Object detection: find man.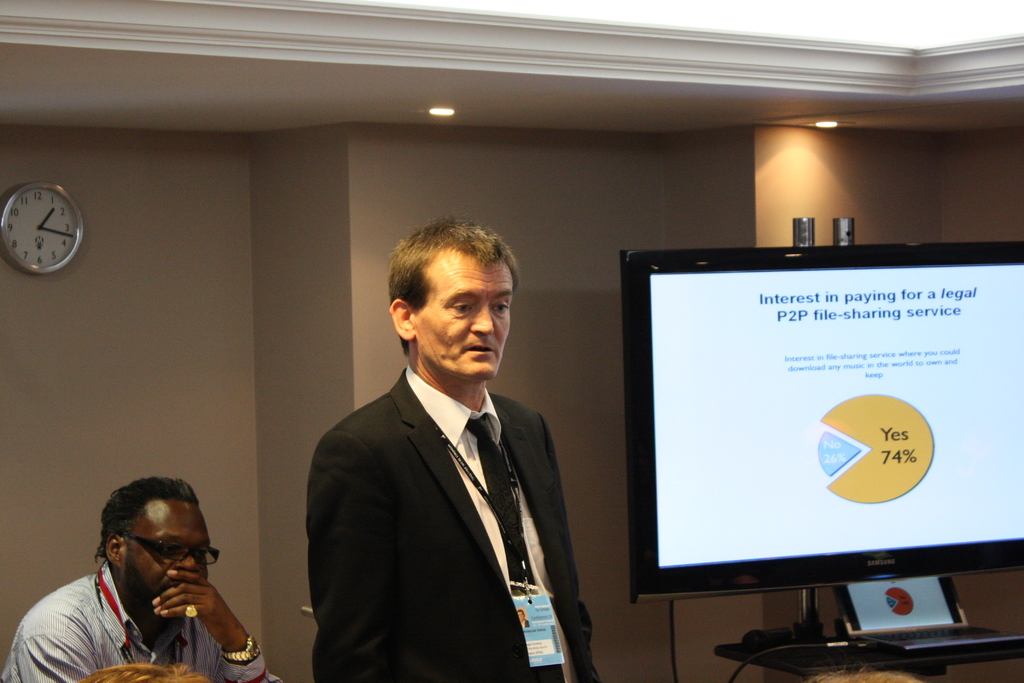
l=301, t=216, r=597, b=682.
